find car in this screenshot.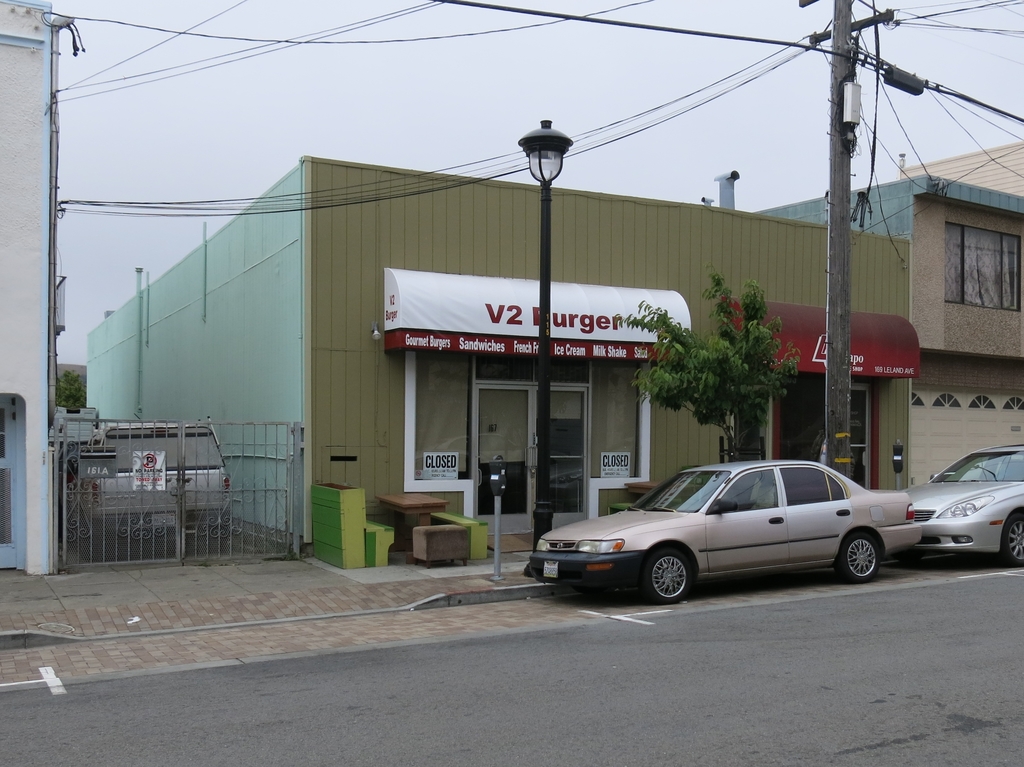
The bounding box for car is select_region(77, 423, 240, 537).
